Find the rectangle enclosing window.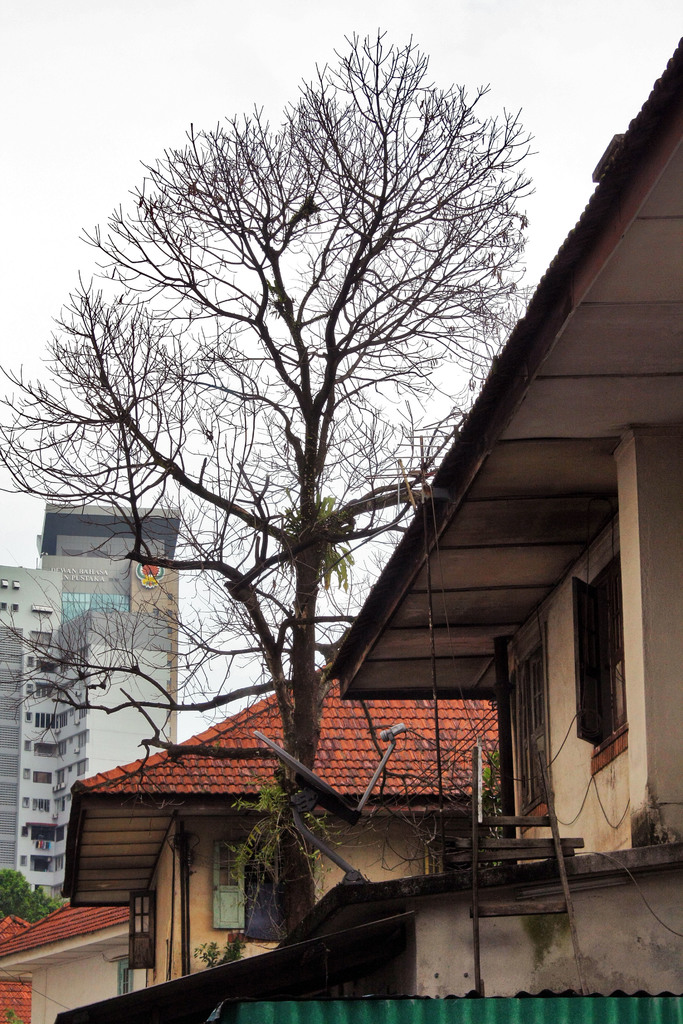
<bbox>112, 955, 135, 991</bbox>.
